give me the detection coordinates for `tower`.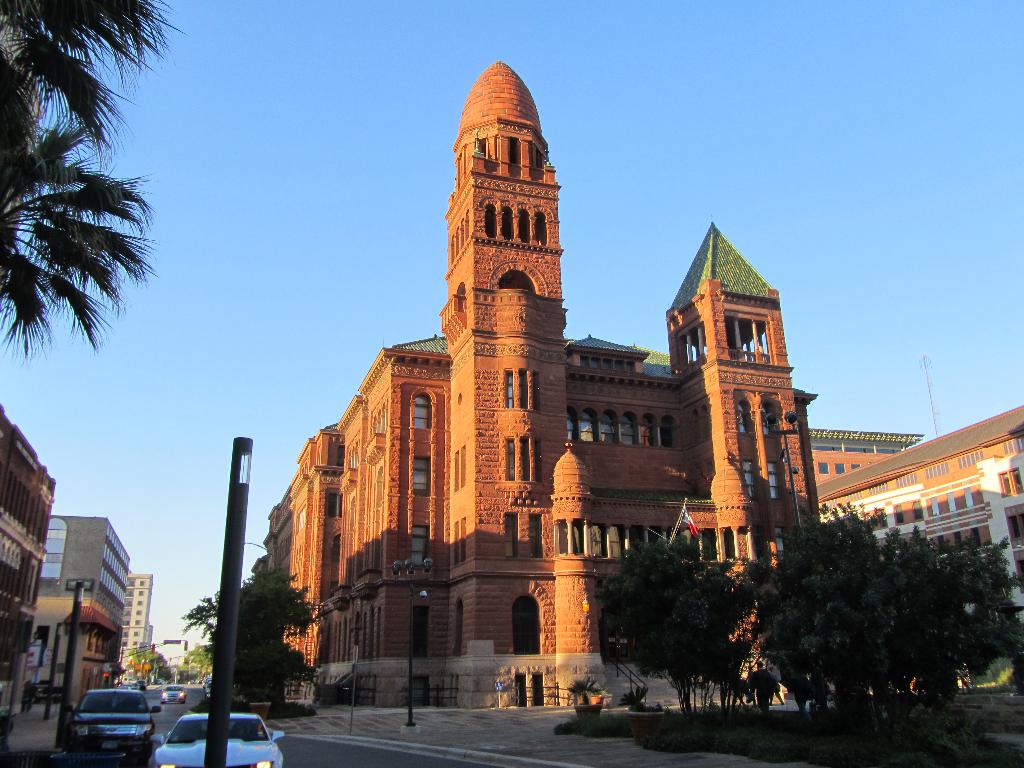
(x1=661, y1=225, x2=819, y2=581).
